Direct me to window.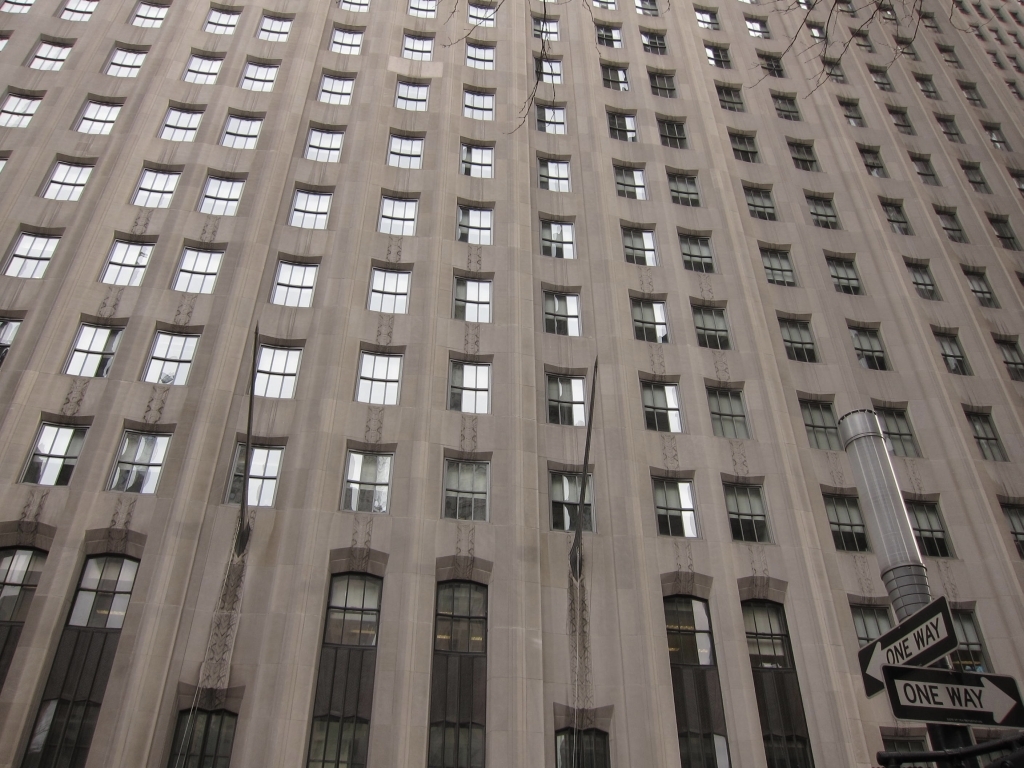
Direction: Rect(797, 0, 816, 15).
